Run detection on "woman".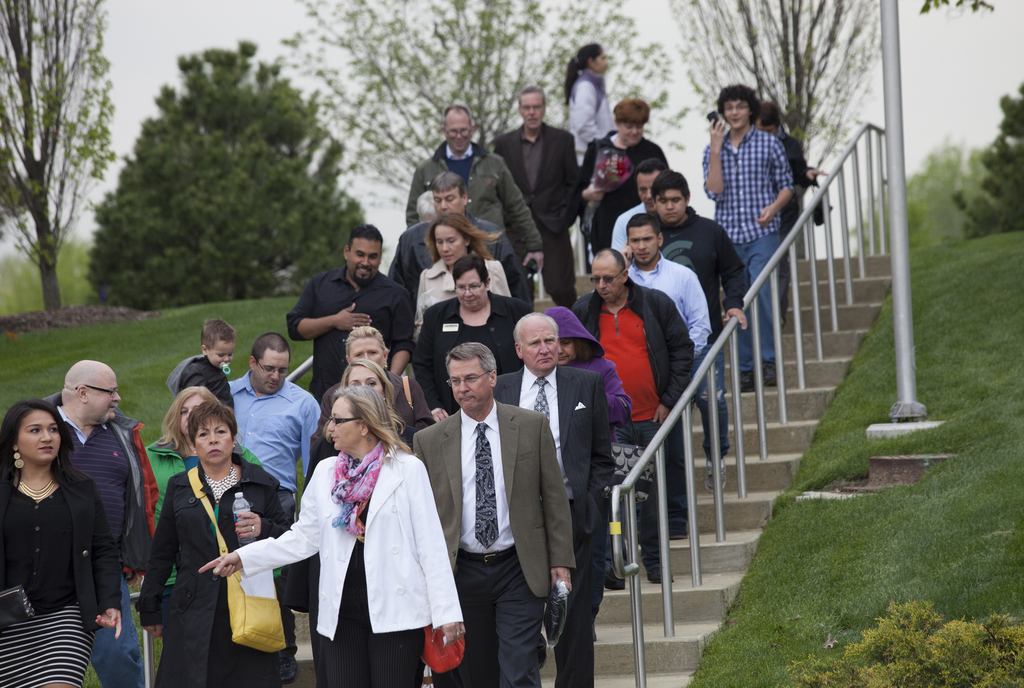
Result: pyautogui.locateOnScreen(411, 254, 531, 423).
